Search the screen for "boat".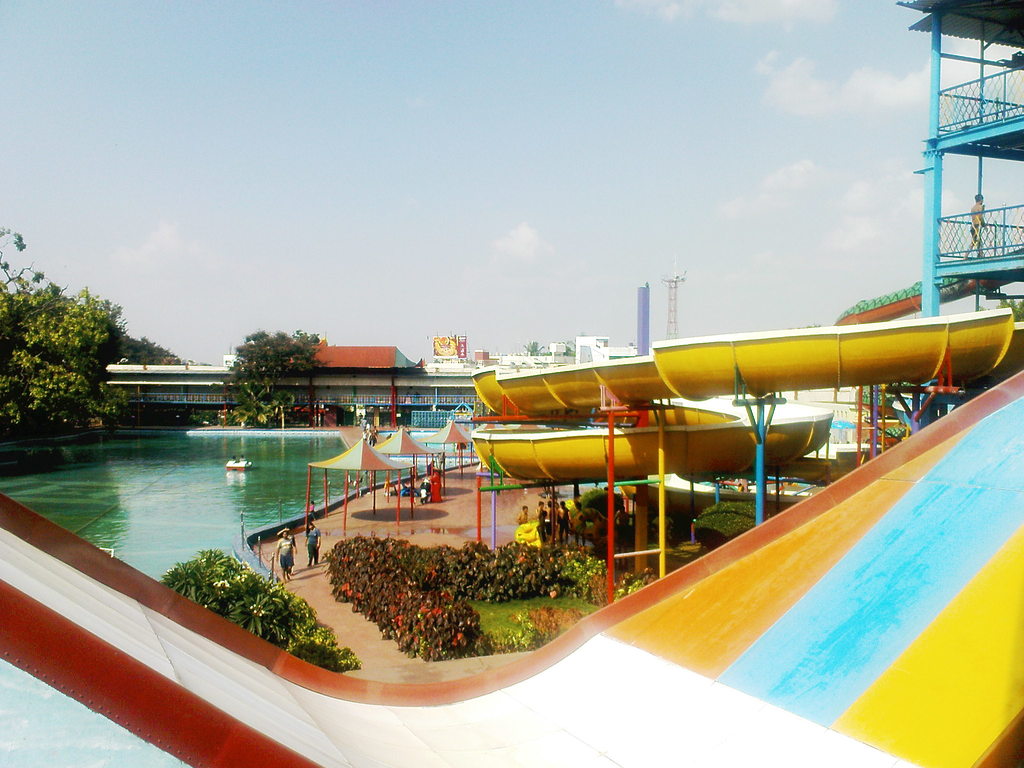
Found at [x1=225, y1=461, x2=253, y2=470].
